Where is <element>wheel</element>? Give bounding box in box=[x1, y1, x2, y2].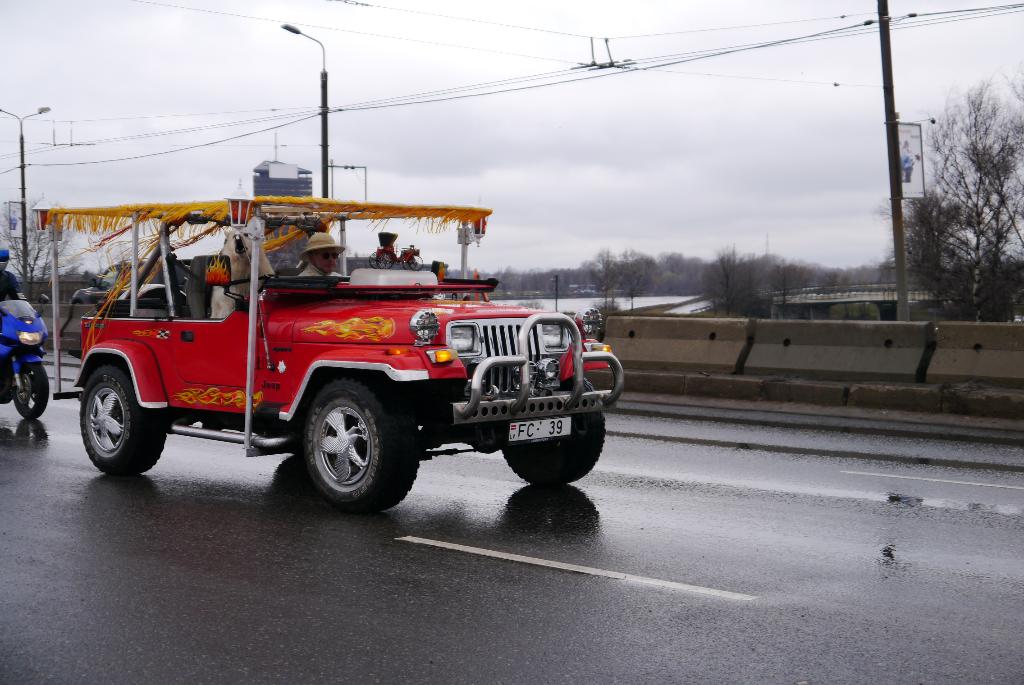
box=[499, 409, 605, 483].
